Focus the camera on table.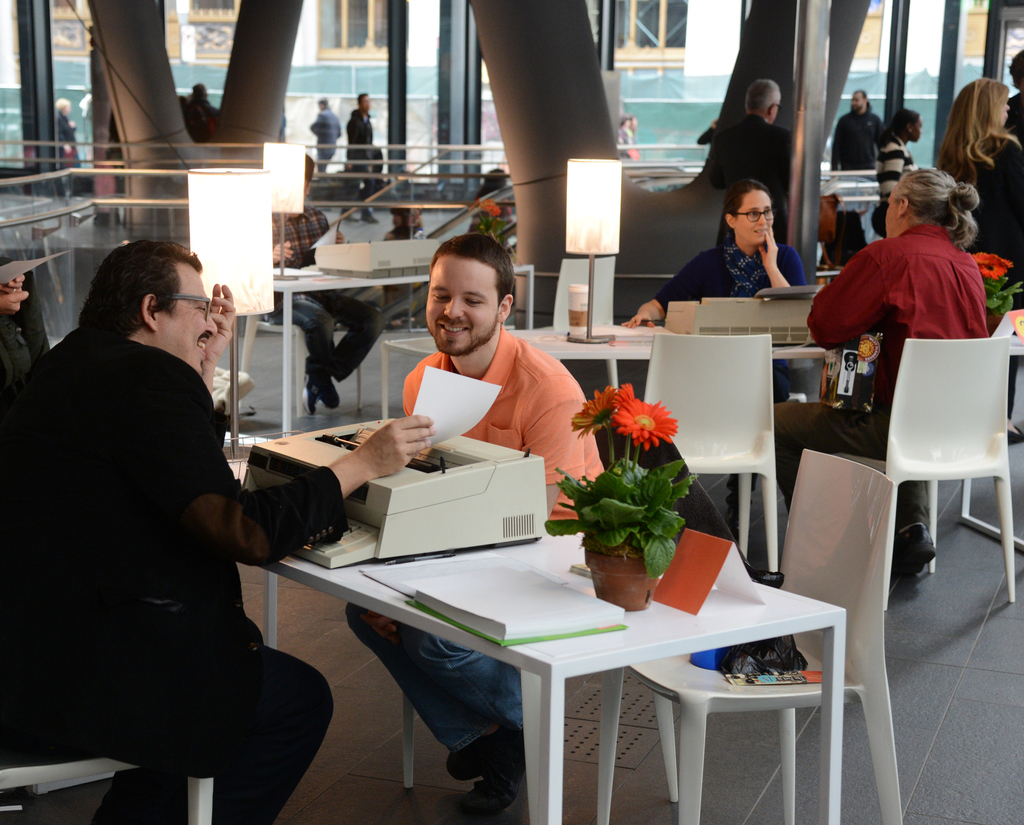
Focus region: (x1=260, y1=487, x2=879, y2=810).
